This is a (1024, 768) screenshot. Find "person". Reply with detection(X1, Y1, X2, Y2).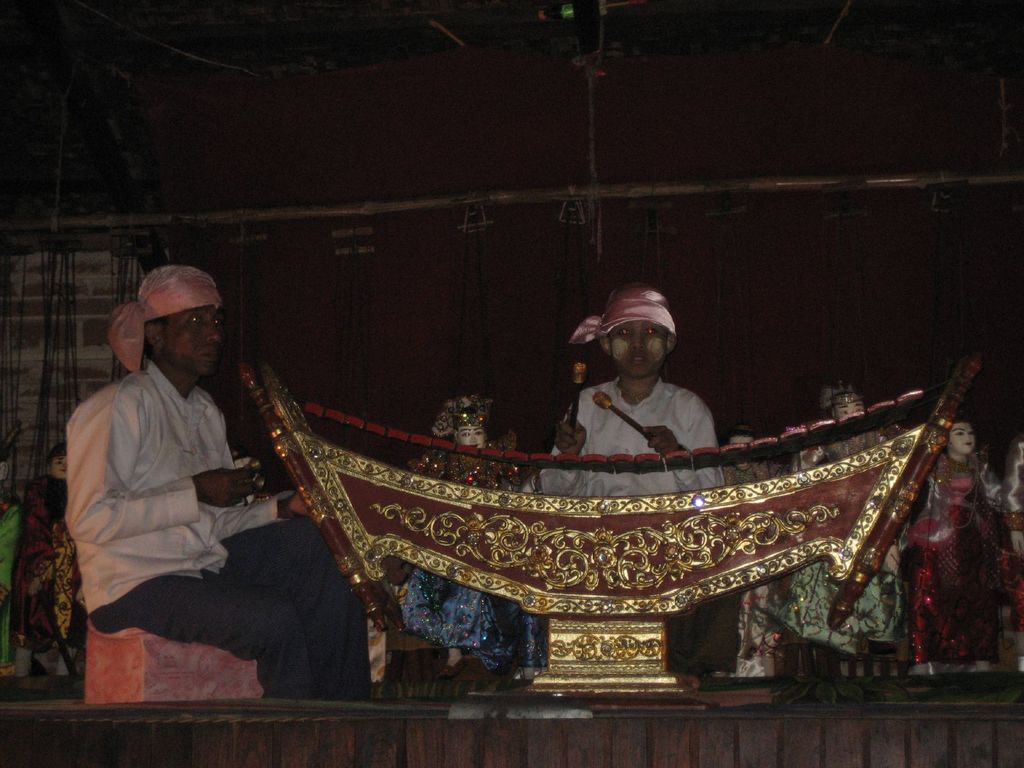
detection(396, 389, 547, 685).
